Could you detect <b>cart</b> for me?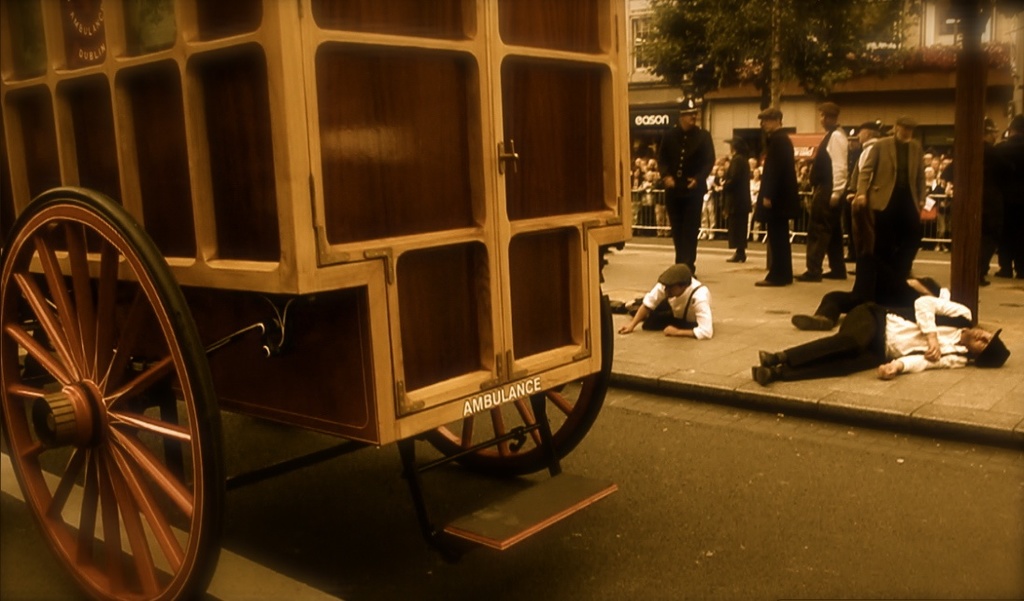
Detection result: 7/0/638/600.
